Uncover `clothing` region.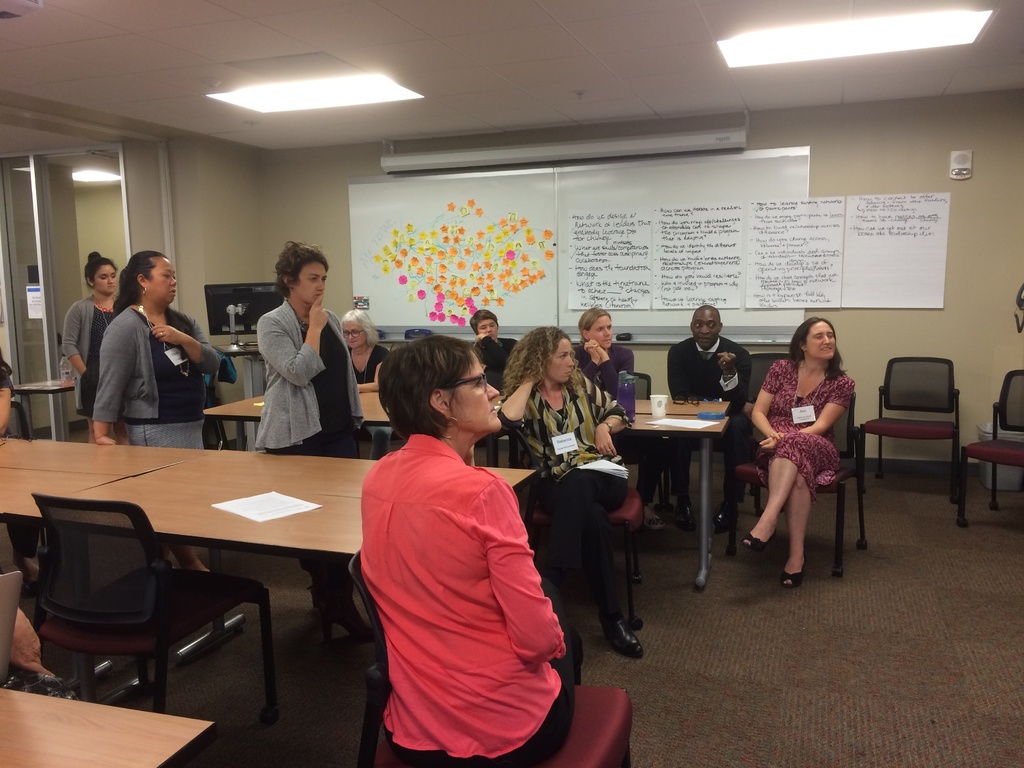
Uncovered: detection(477, 333, 520, 376).
